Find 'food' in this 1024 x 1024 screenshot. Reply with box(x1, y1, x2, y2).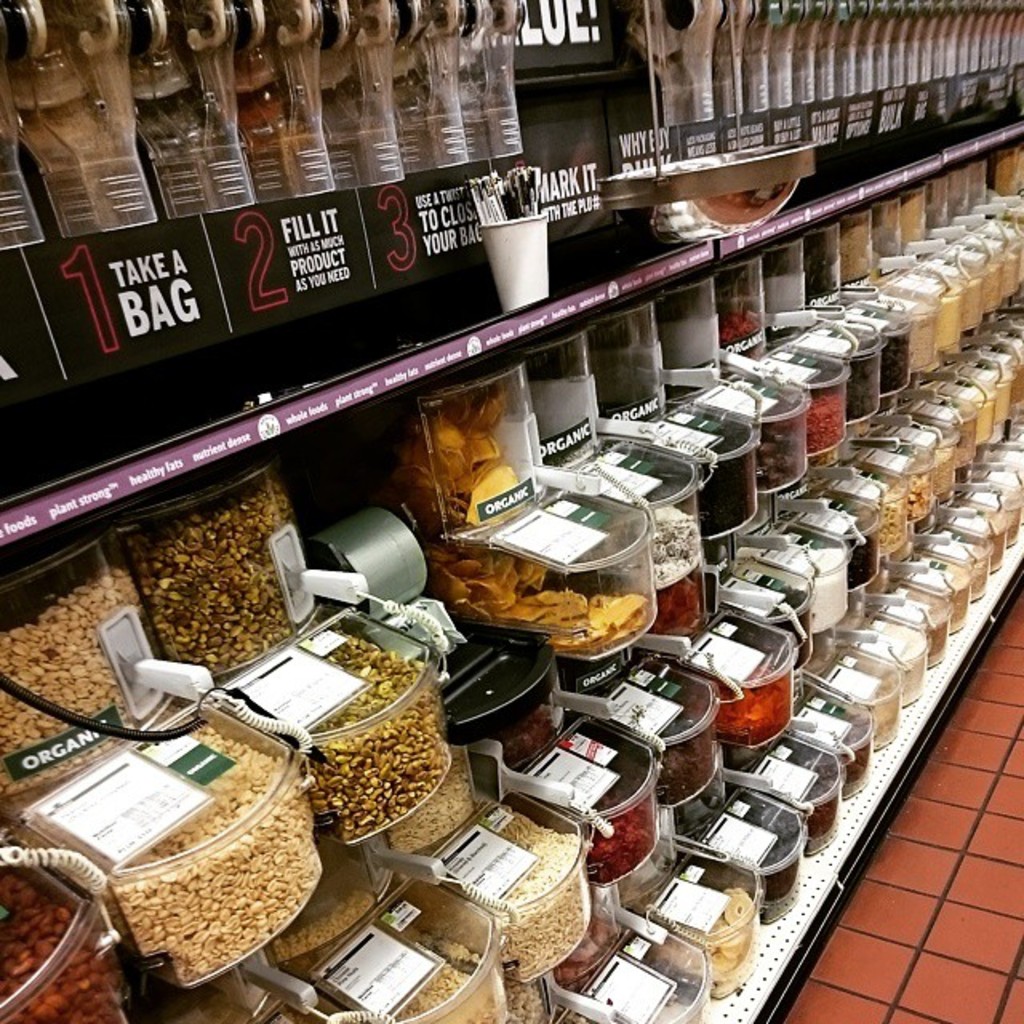
box(386, 763, 478, 854).
